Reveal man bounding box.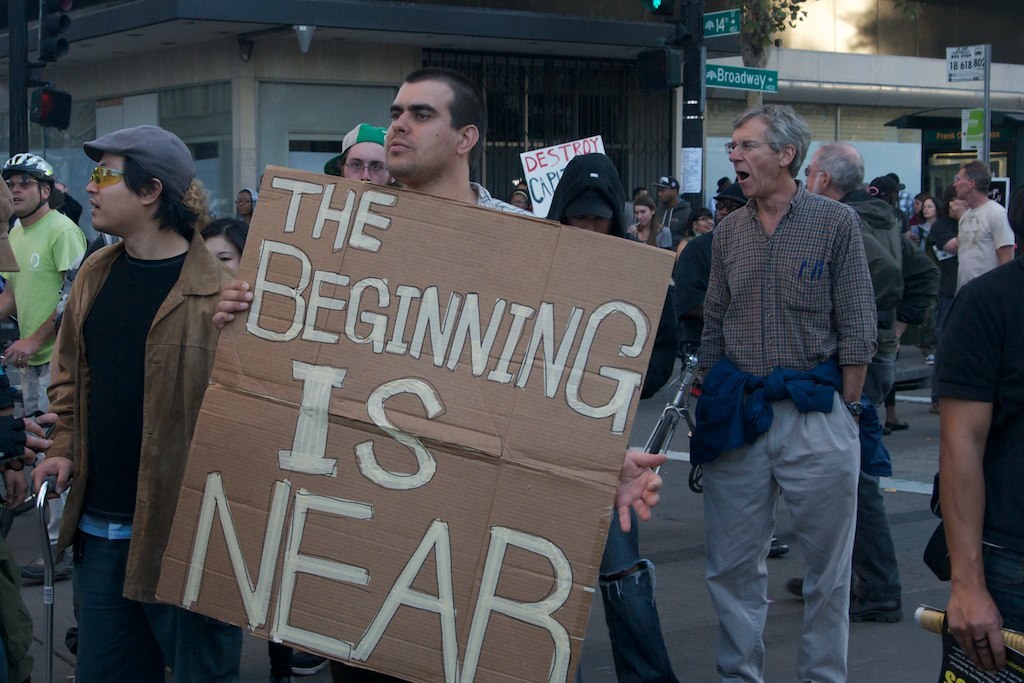
Revealed: region(326, 122, 396, 187).
